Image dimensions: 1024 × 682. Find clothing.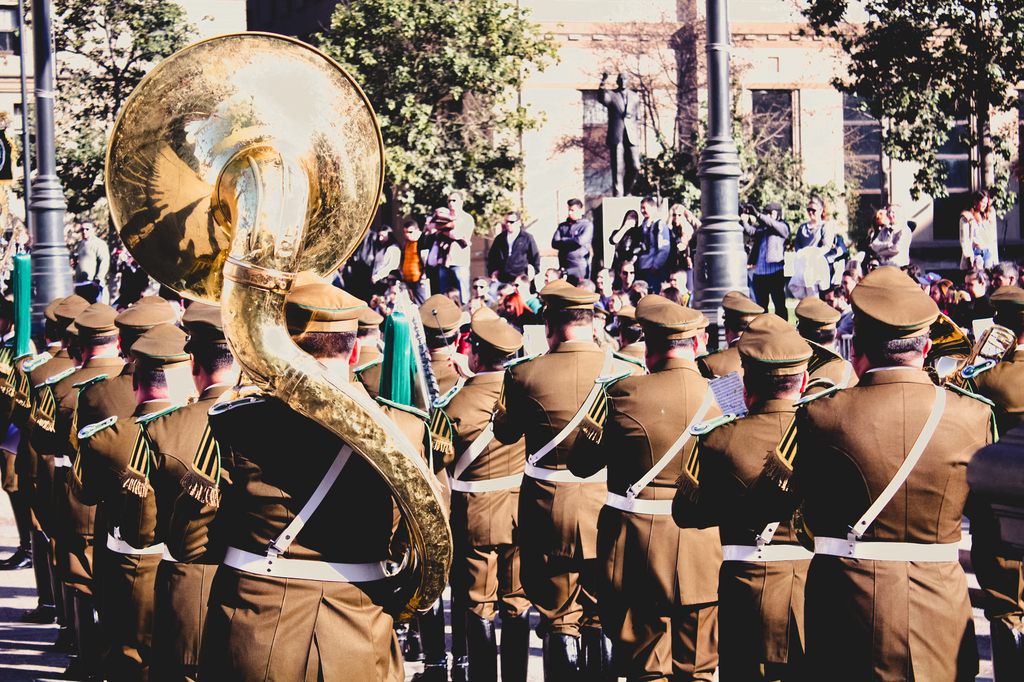
[left=790, top=220, right=825, bottom=287].
